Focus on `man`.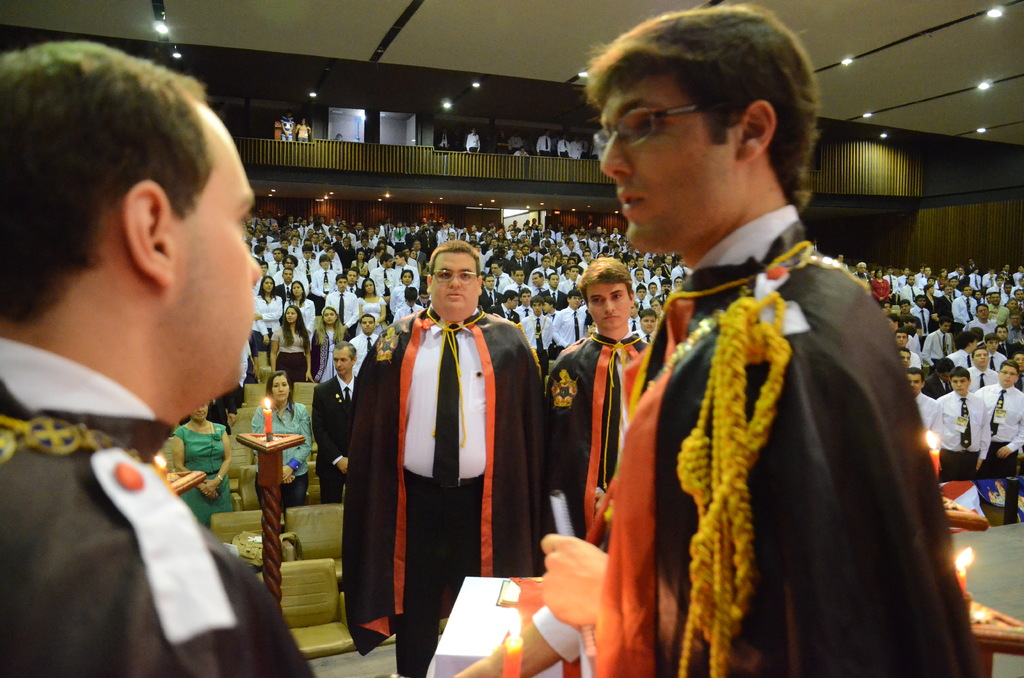
Focused at bbox(536, 129, 555, 156).
